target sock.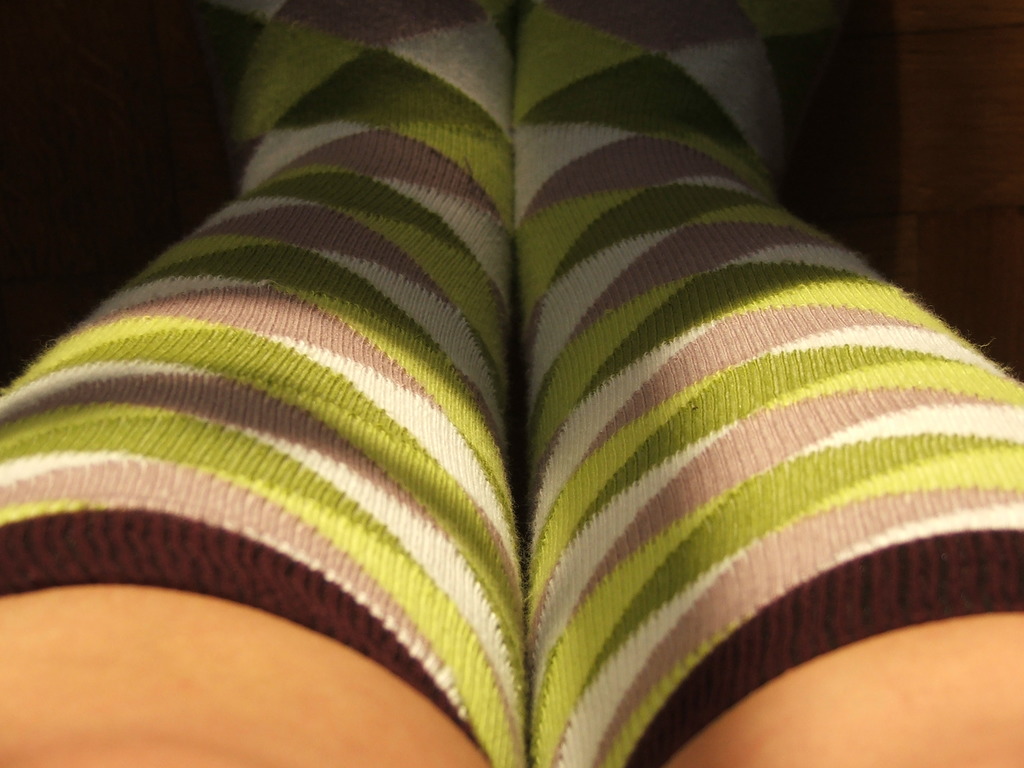
Target region: bbox=[513, 0, 1023, 767].
